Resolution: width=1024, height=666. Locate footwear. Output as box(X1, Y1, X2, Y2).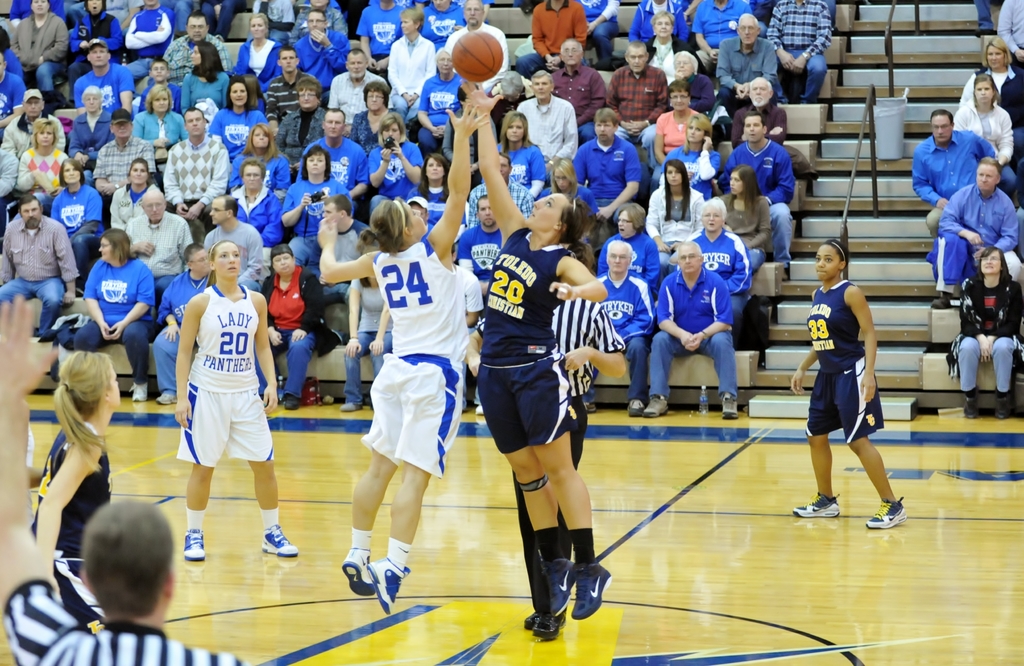
box(717, 392, 740, 421).
